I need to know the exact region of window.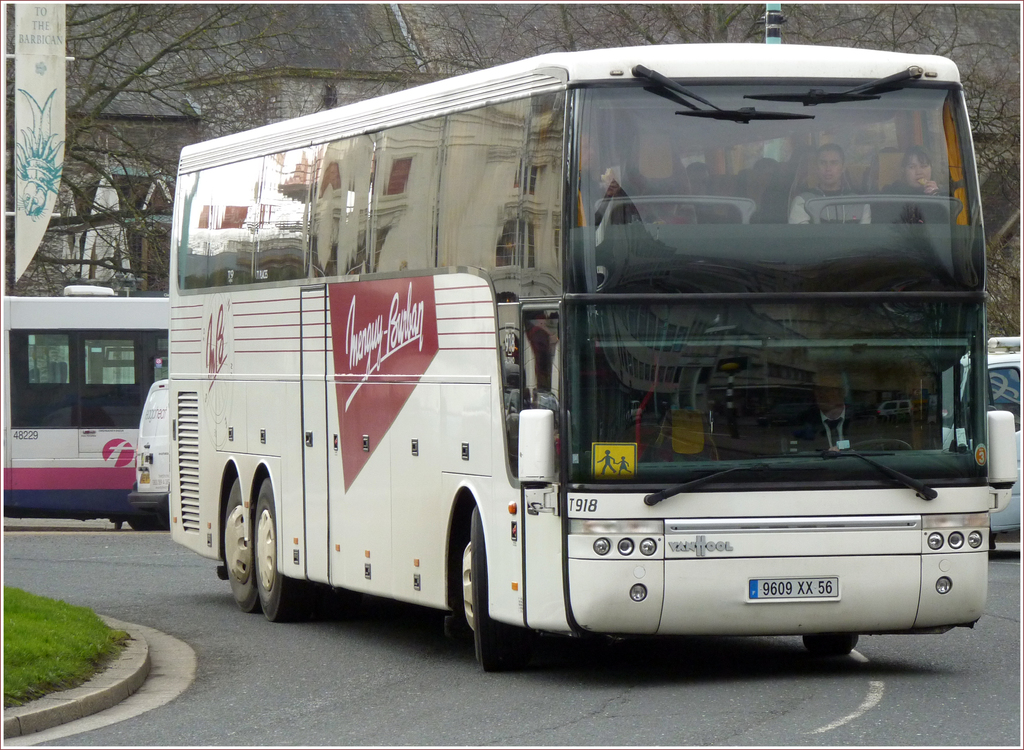
Region: locate(950, 372, 1022, 431).
